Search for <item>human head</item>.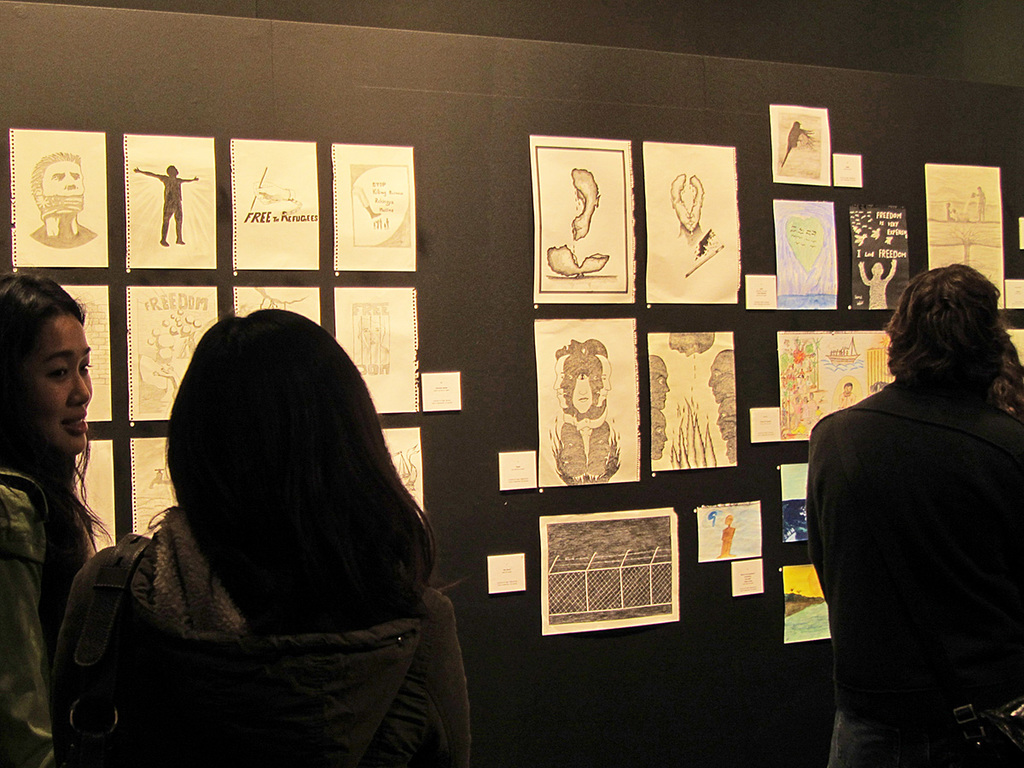
Found at {"left": 665, "top": 323, "right": 711, "bottom": 356}.
